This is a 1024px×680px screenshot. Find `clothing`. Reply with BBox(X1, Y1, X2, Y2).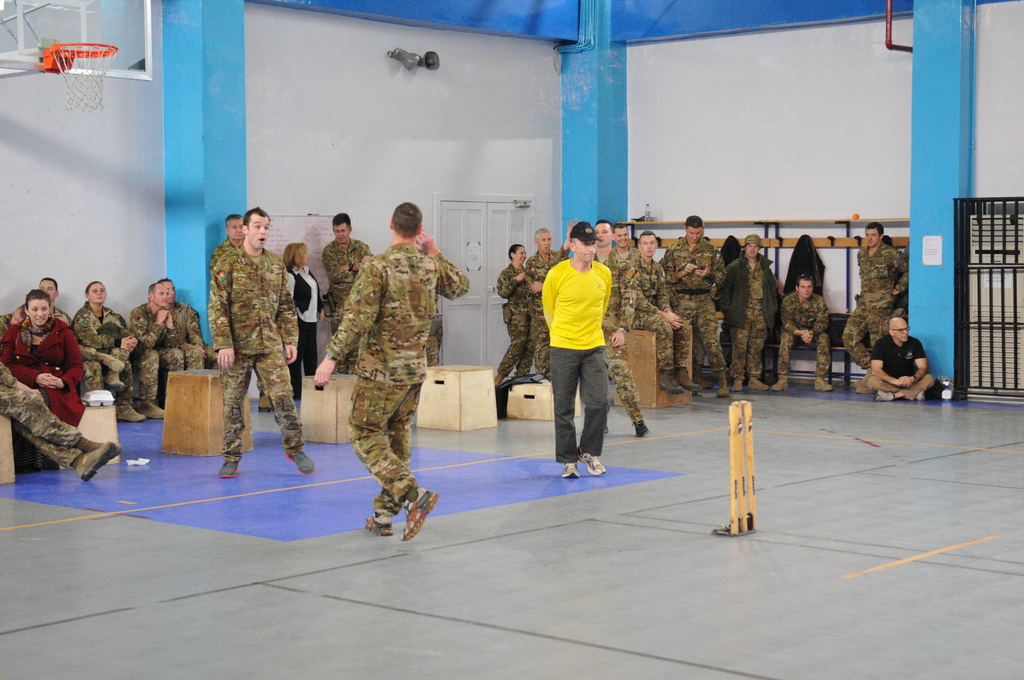
BBox(872, 333, 926, 392).
